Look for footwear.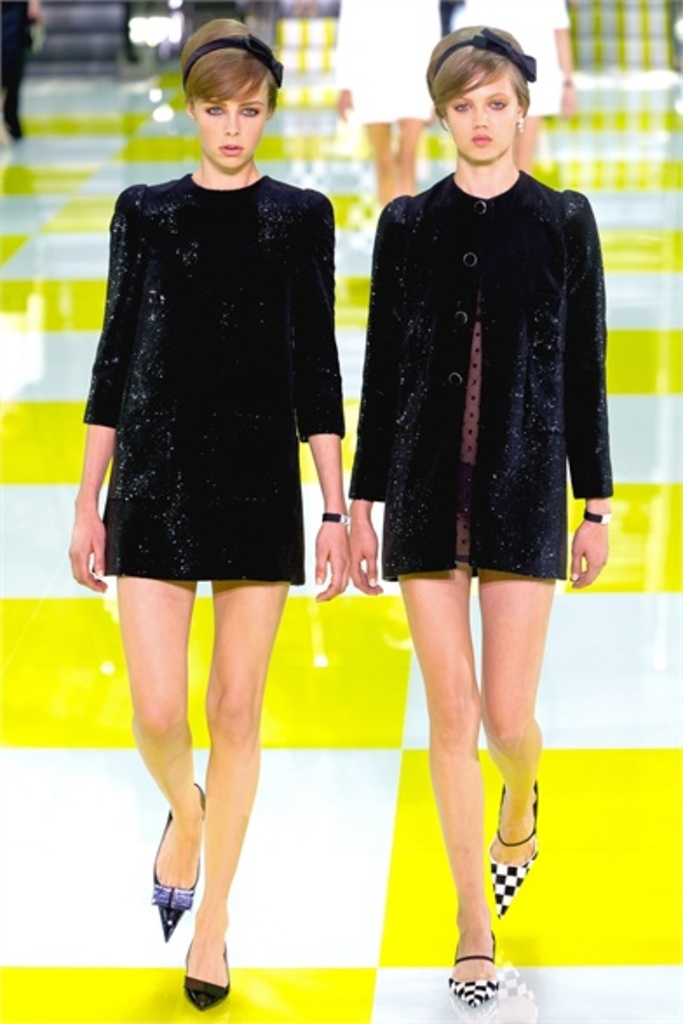
Found: <box>458,937,519,1015</box>.
